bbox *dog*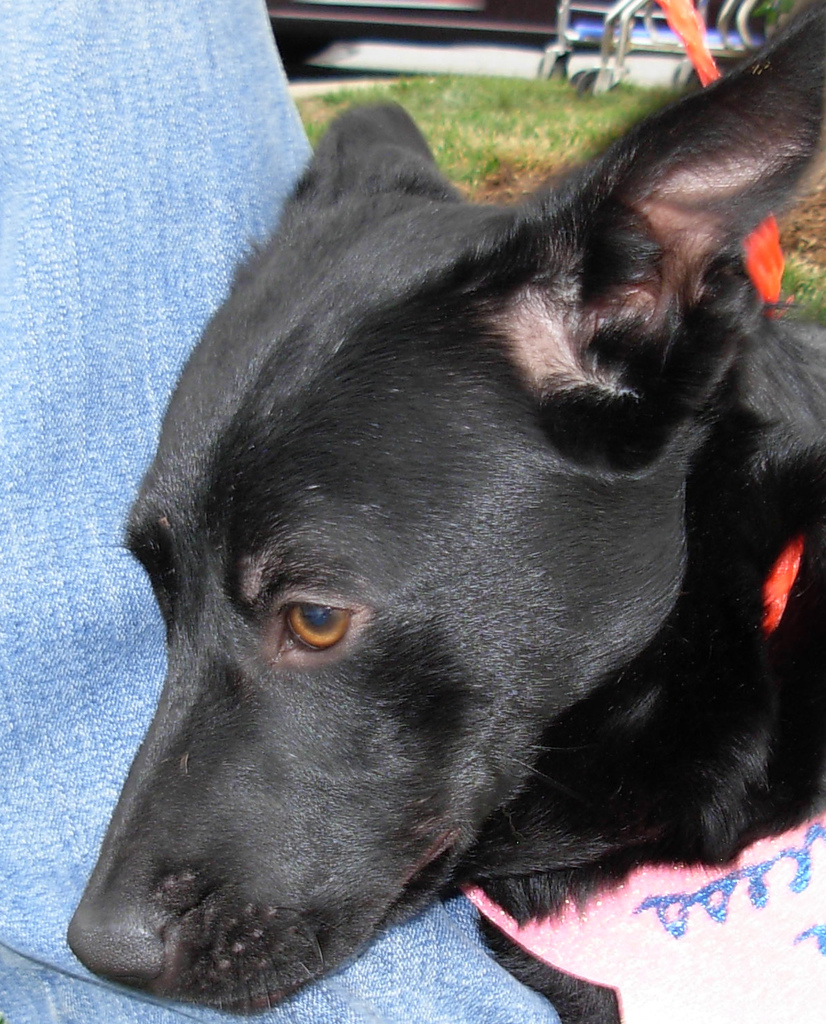
(x1=66, y1=0, x2=825, y2=1023)
